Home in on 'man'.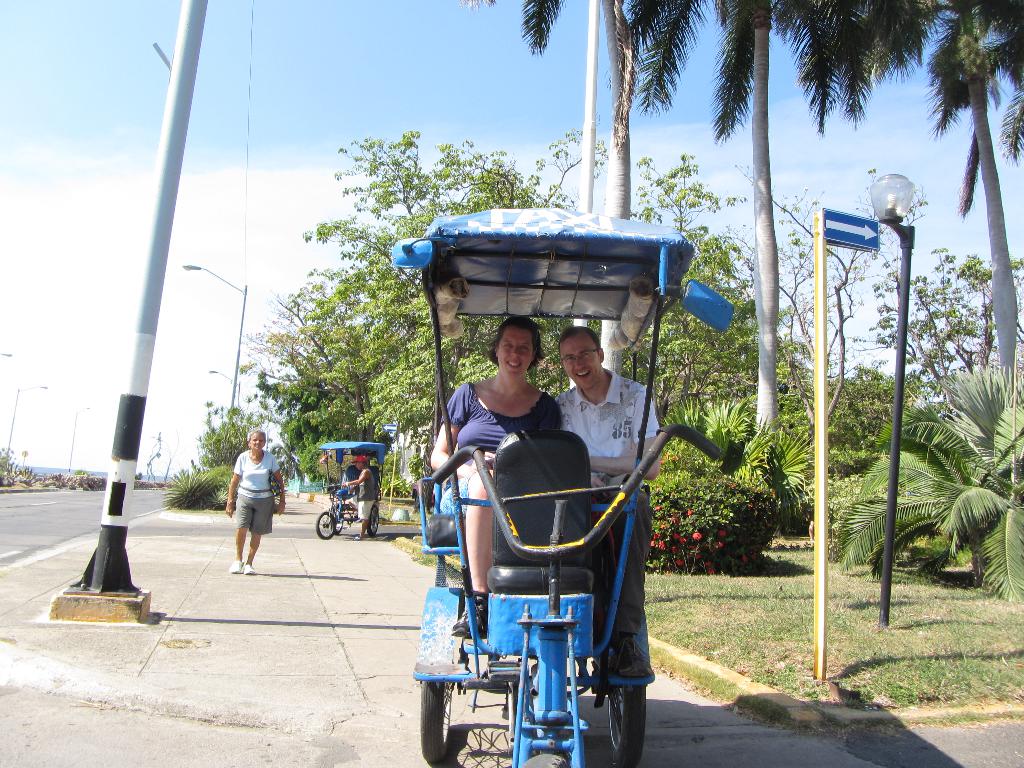
Homed in at pyautogui.locateOnScreen(216, 442, 278, 578).
